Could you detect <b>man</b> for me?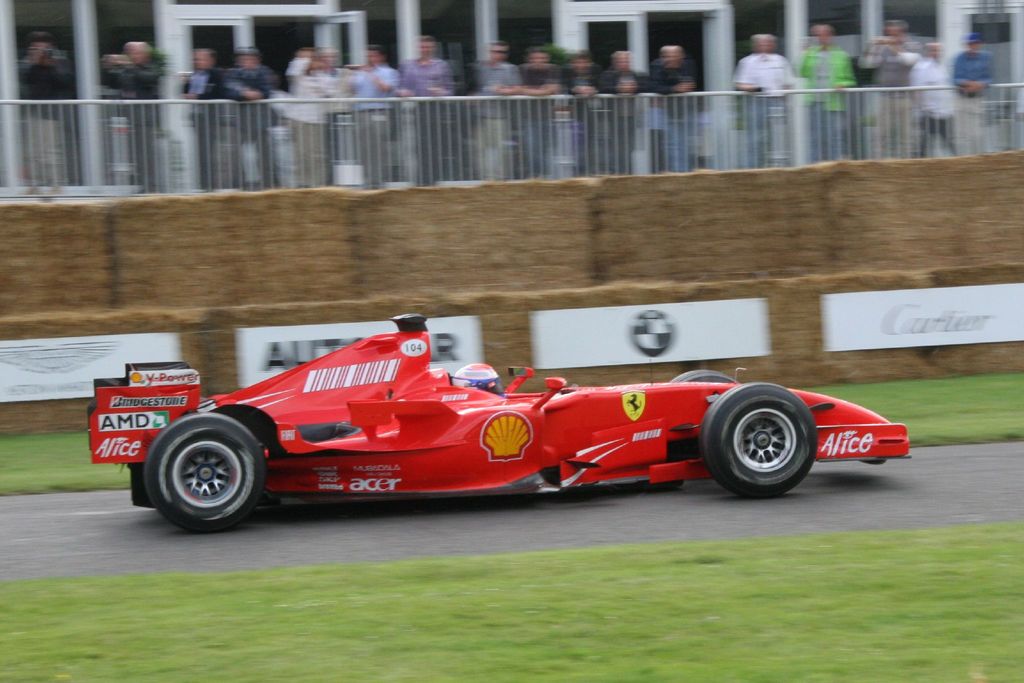
Detection result: bbox=[604, 49, 653, 175].
